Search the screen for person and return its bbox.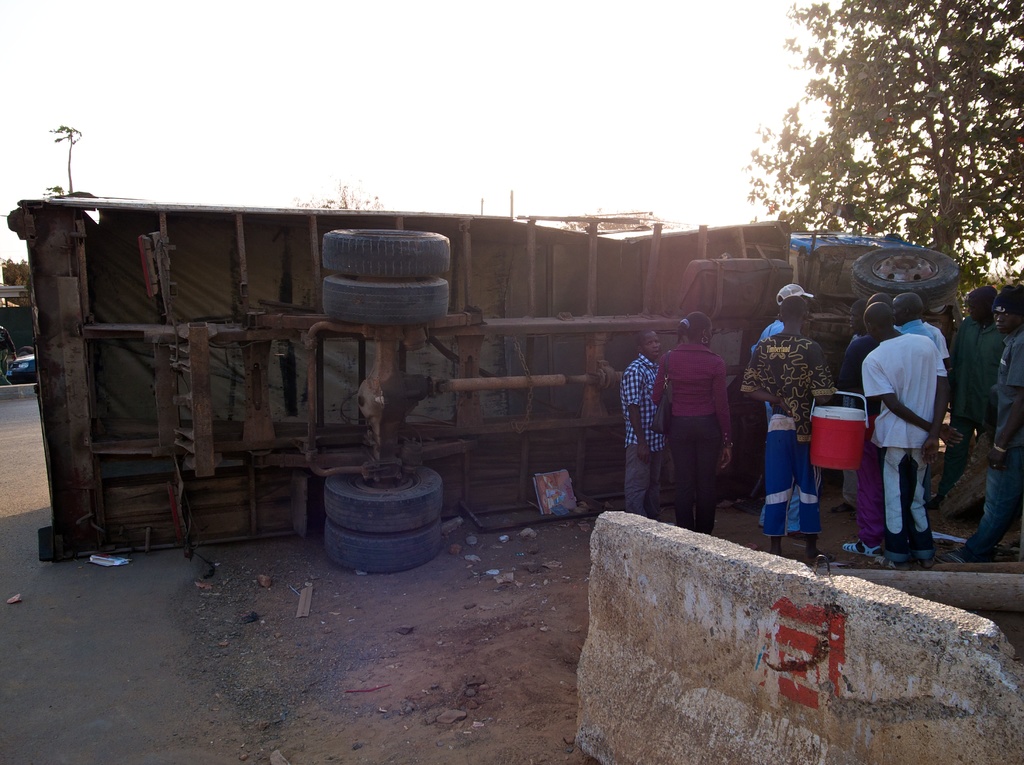
Found: x1=940 y1=284 x2=1022 y2=567.
